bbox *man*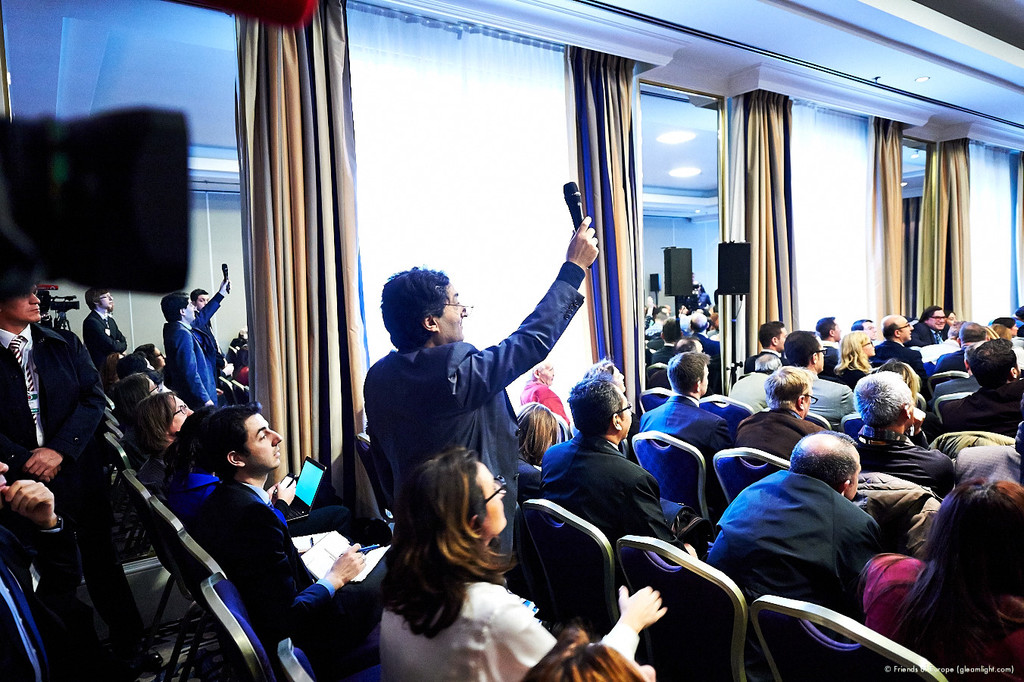
{"x1": 80, "y1": 283, "x2": 127, "y2": 358}
